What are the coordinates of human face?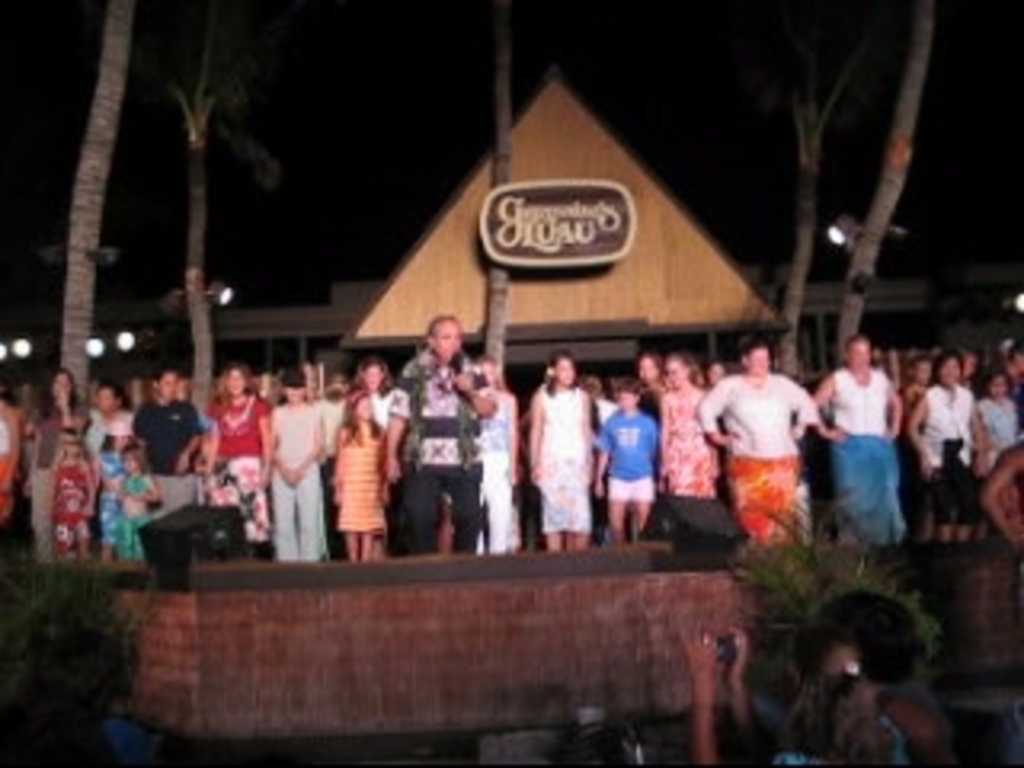
[157,371,176,394].
